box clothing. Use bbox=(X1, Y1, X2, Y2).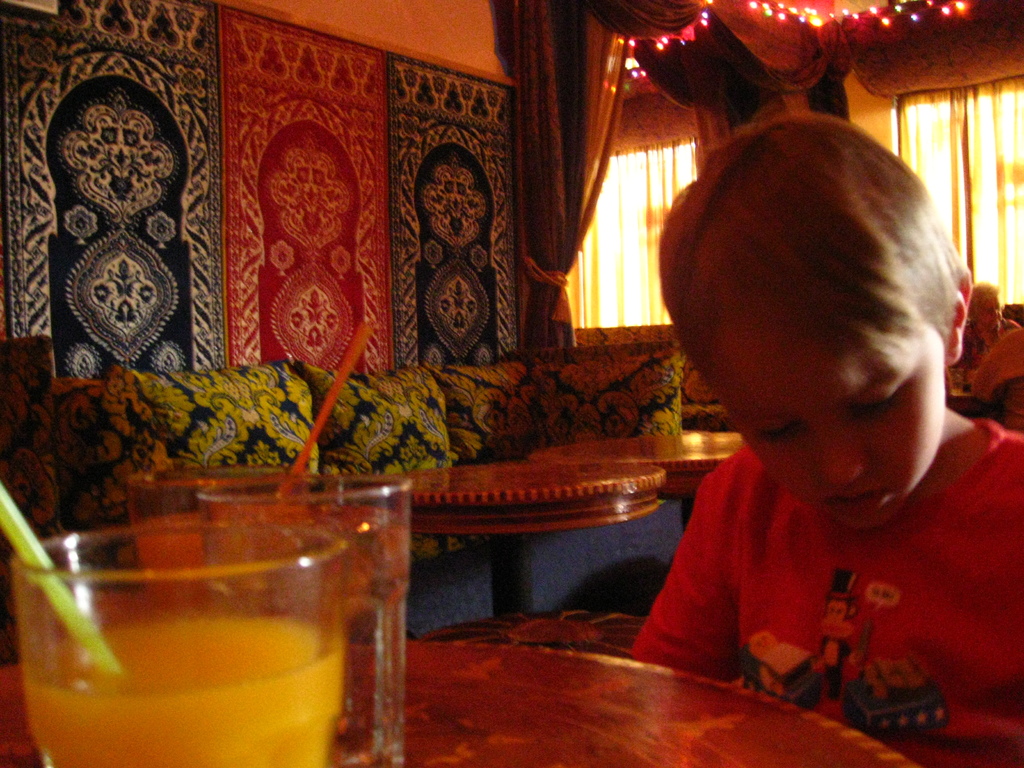
bbox=(625, 440, 1023, 767).
